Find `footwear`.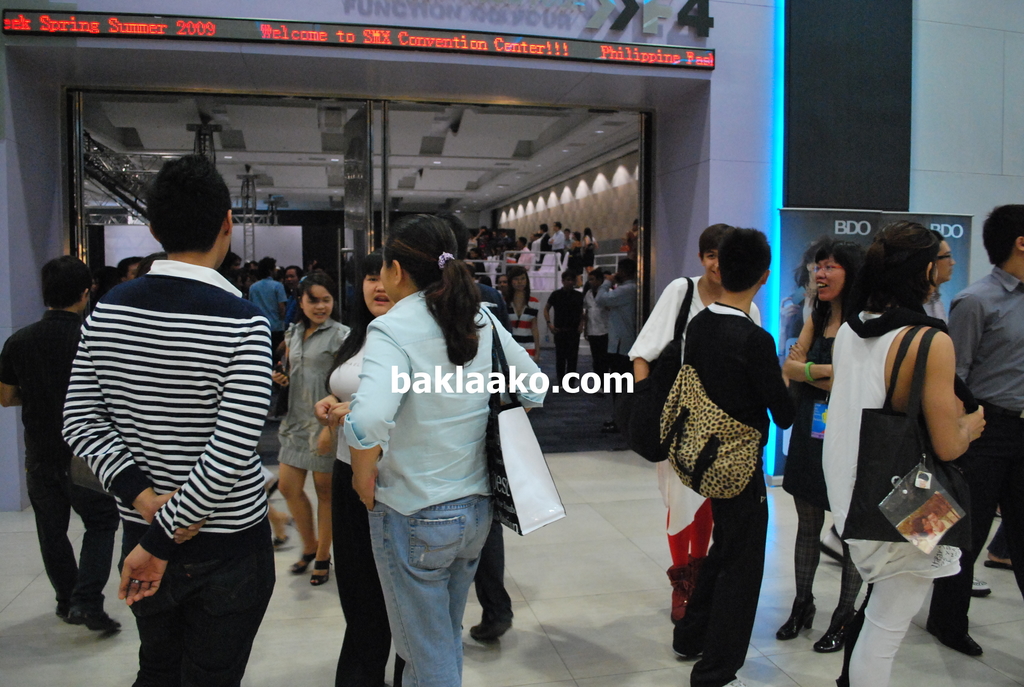
307:558:334:583.
